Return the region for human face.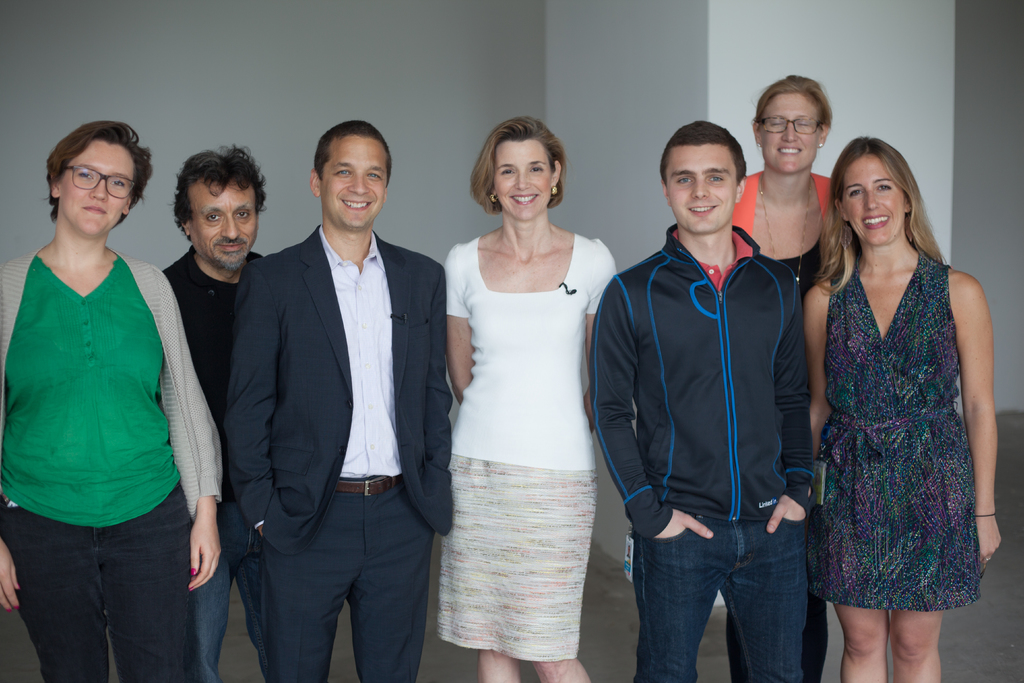
(664, 144, 737, 238).
